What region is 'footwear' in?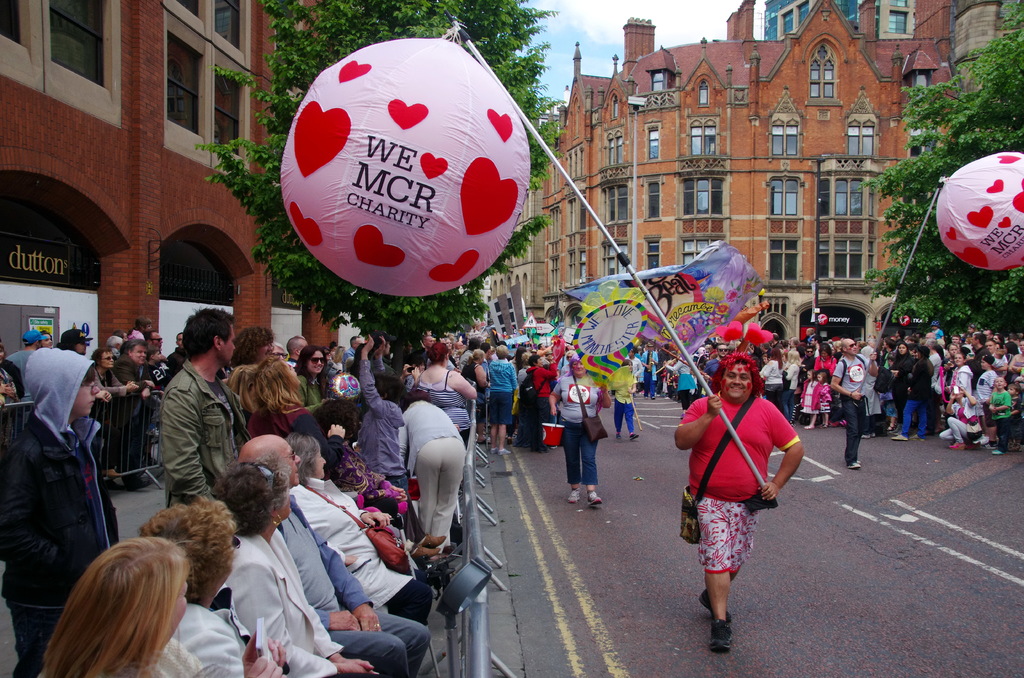
617:433:623:439.
